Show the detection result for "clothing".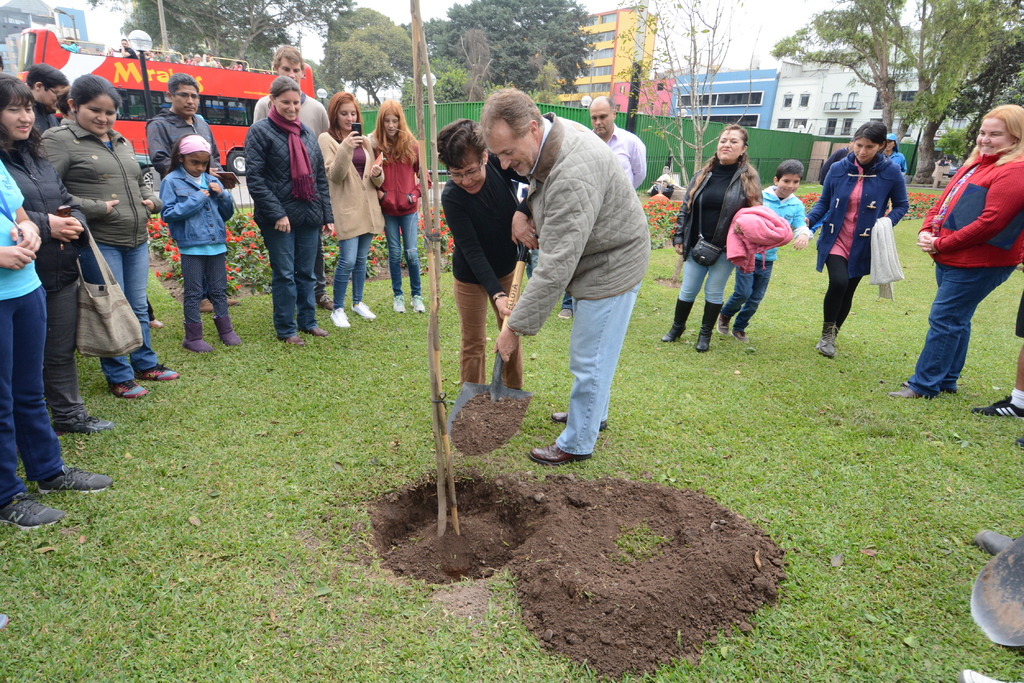
region(729, 181, 800, 324).
